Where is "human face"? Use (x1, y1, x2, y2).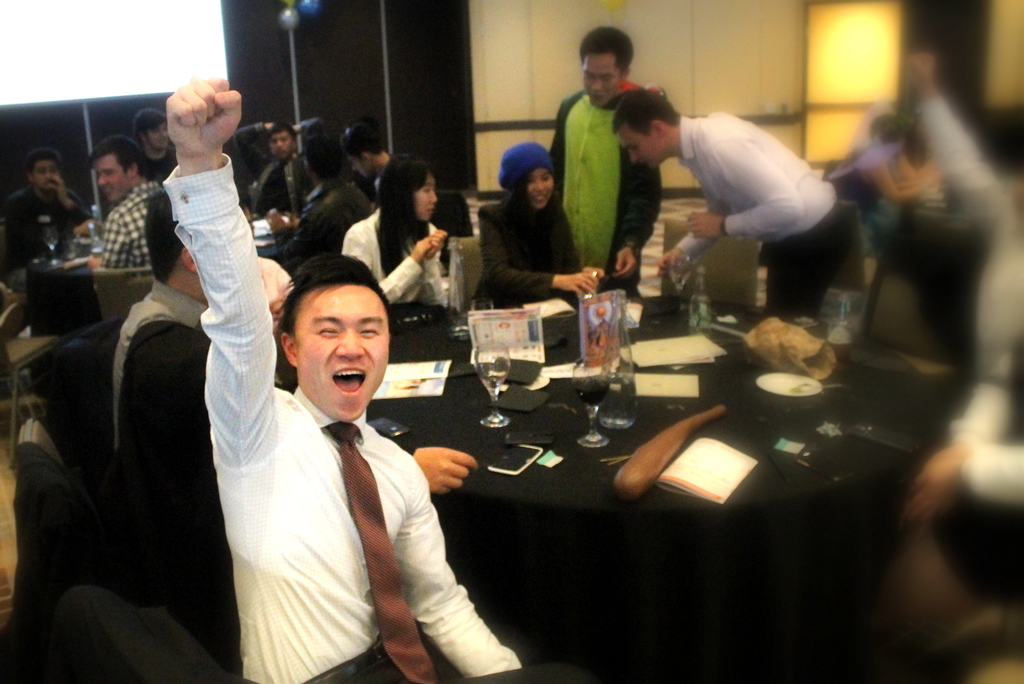
(616, 125, 658, 169).
